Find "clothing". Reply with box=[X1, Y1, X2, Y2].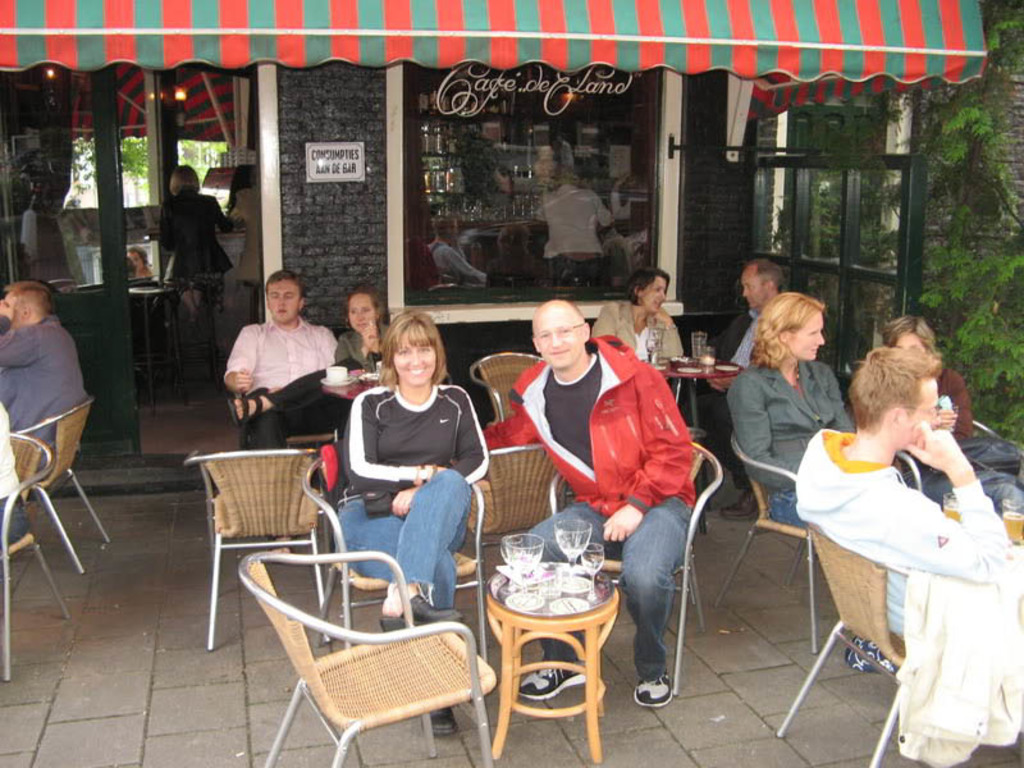
box=[325, 323, 394, 383].
